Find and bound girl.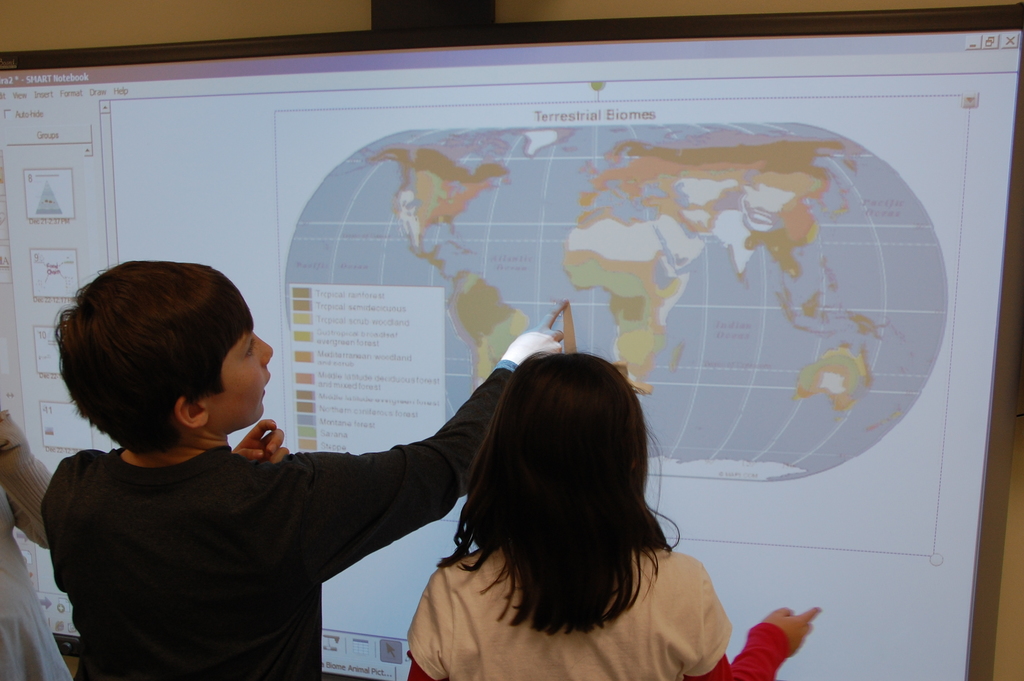
Bound: 407, 354, 822, 680.
